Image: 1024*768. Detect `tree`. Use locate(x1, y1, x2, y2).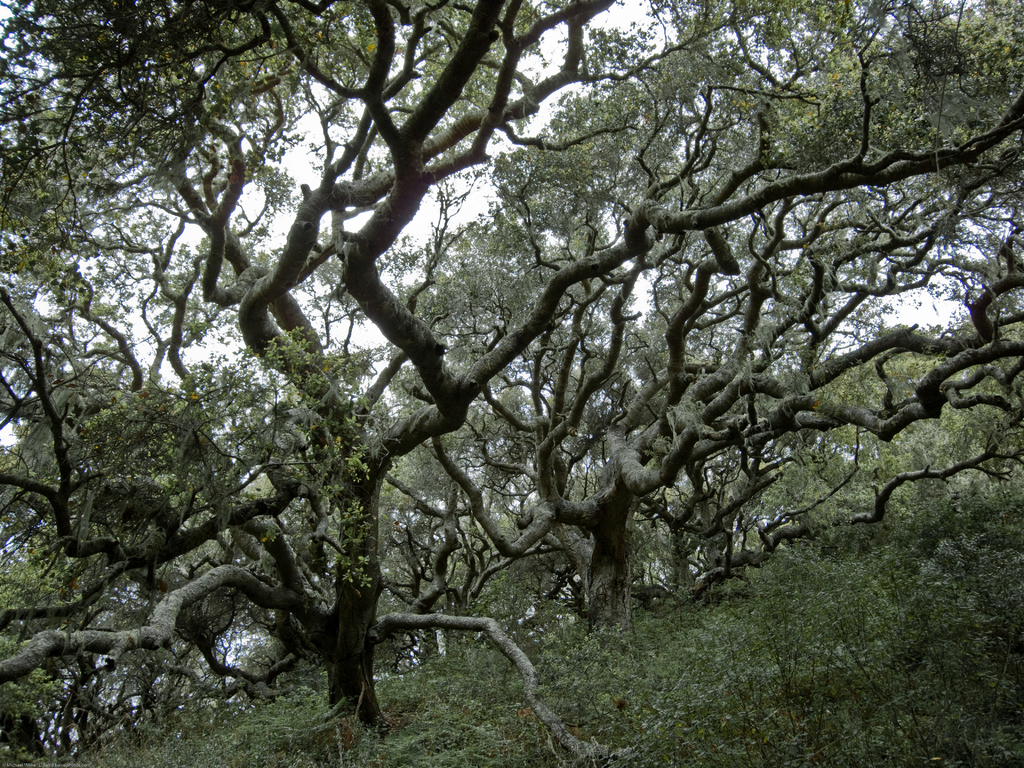
locate(755, 460, 838, 573).
